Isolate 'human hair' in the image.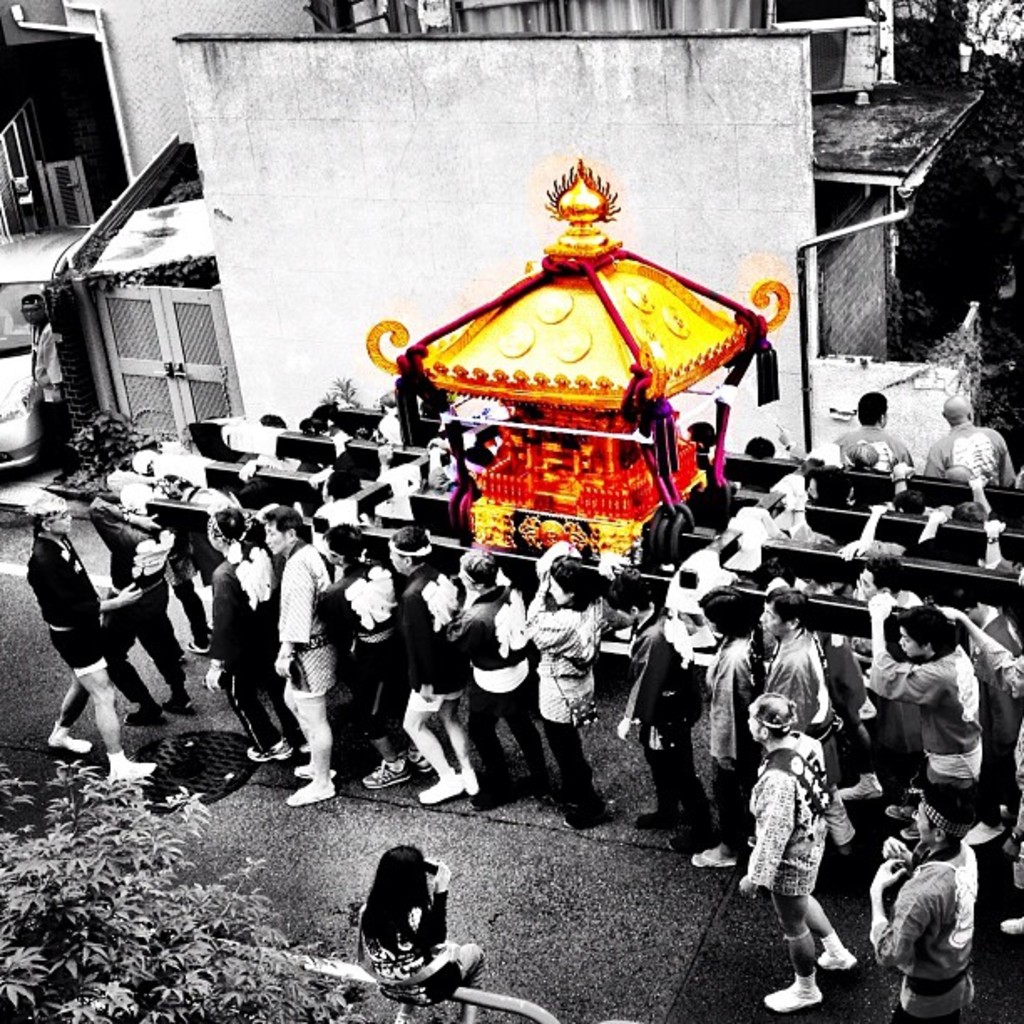
Isolated region: l=25, t=490, r=57, b=540.
